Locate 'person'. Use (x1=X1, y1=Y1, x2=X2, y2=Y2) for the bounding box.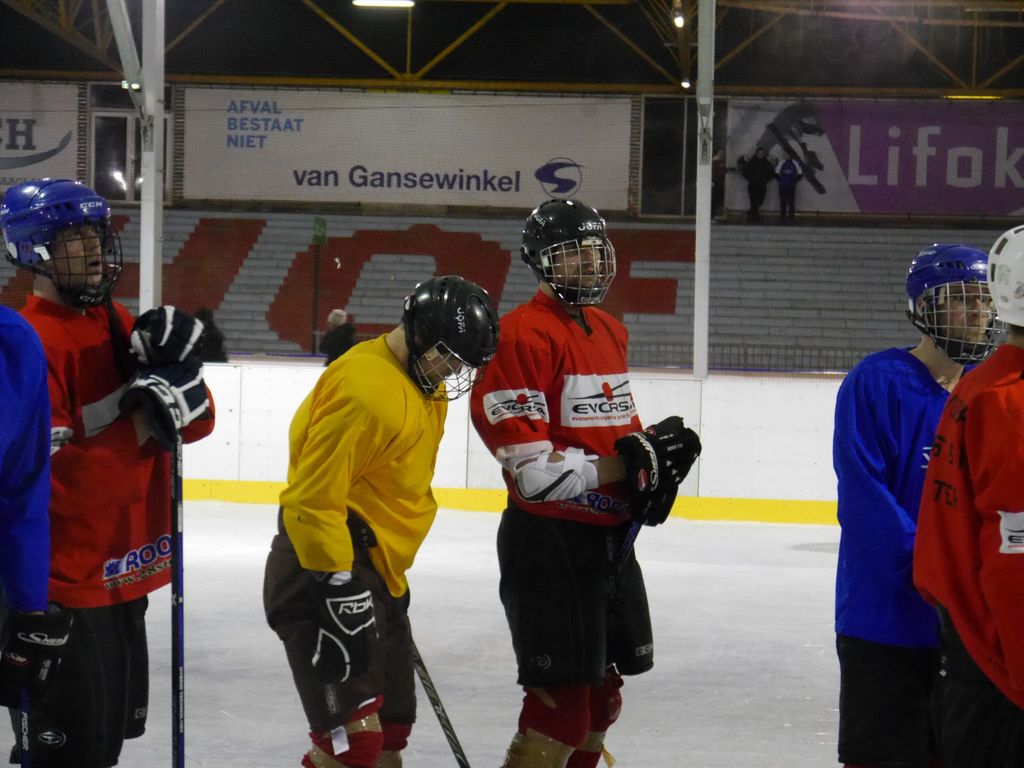
(x1=0, y1=176, x2=214, y2=767).
